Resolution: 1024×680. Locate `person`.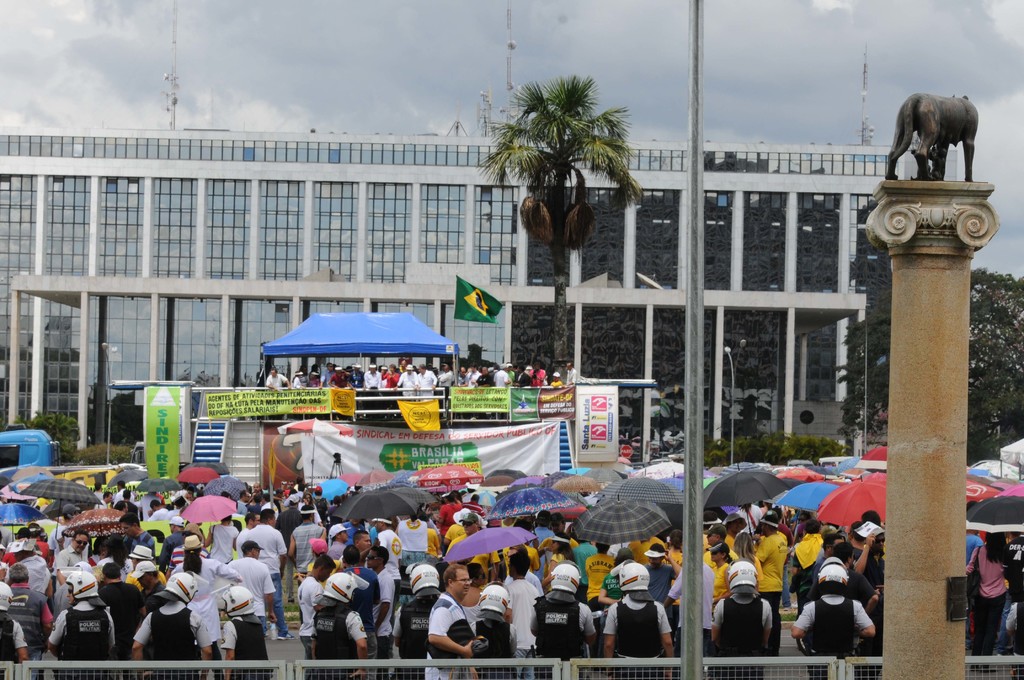
132 559 158 600.
